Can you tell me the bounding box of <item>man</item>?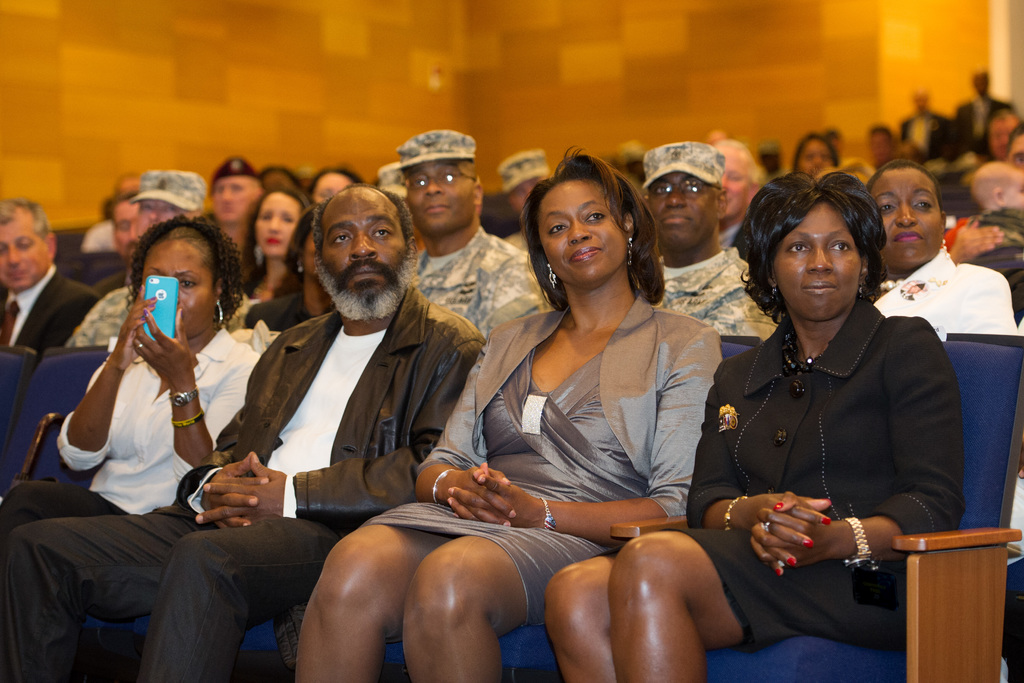
[left=948, top=72, right=1012, bottom=172].
